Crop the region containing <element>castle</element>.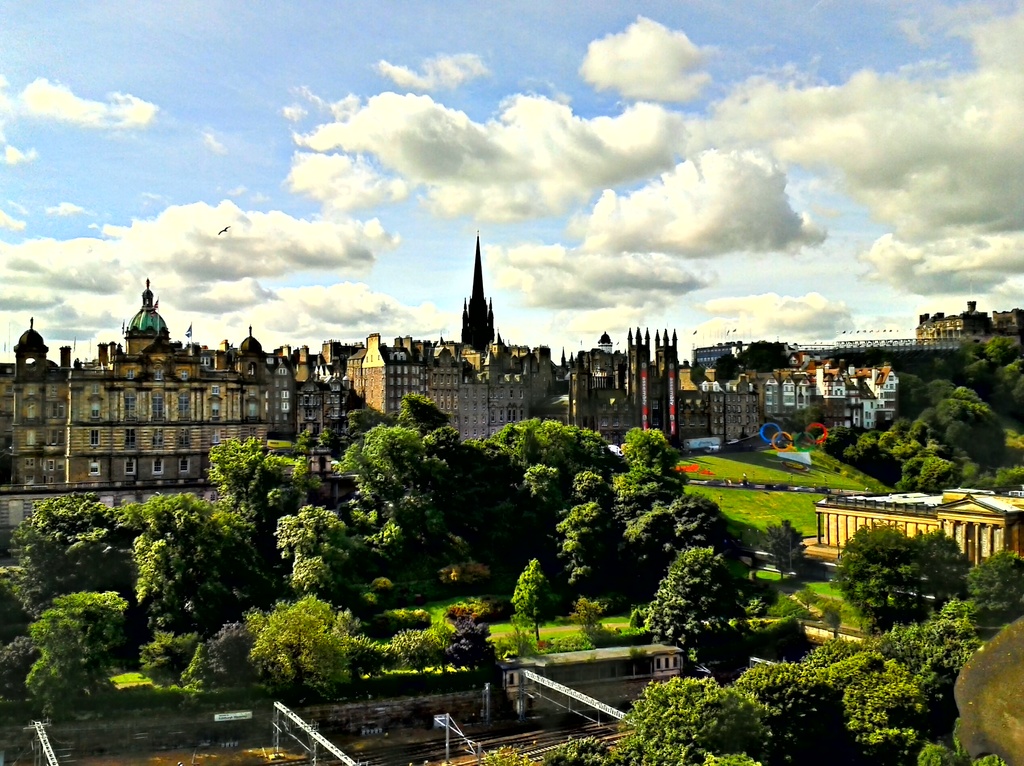
Crop region: l=919, t=294, r=1021, b=344.
